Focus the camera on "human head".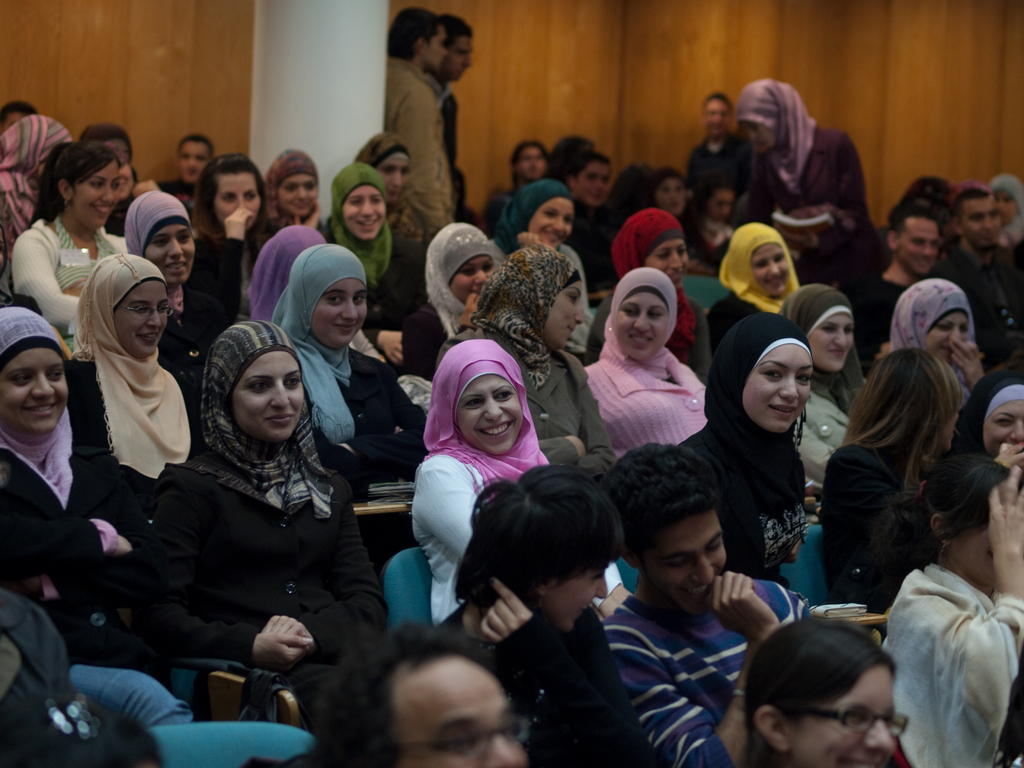
Focus region: (left=783, top=282, right=860, bottom=373).
